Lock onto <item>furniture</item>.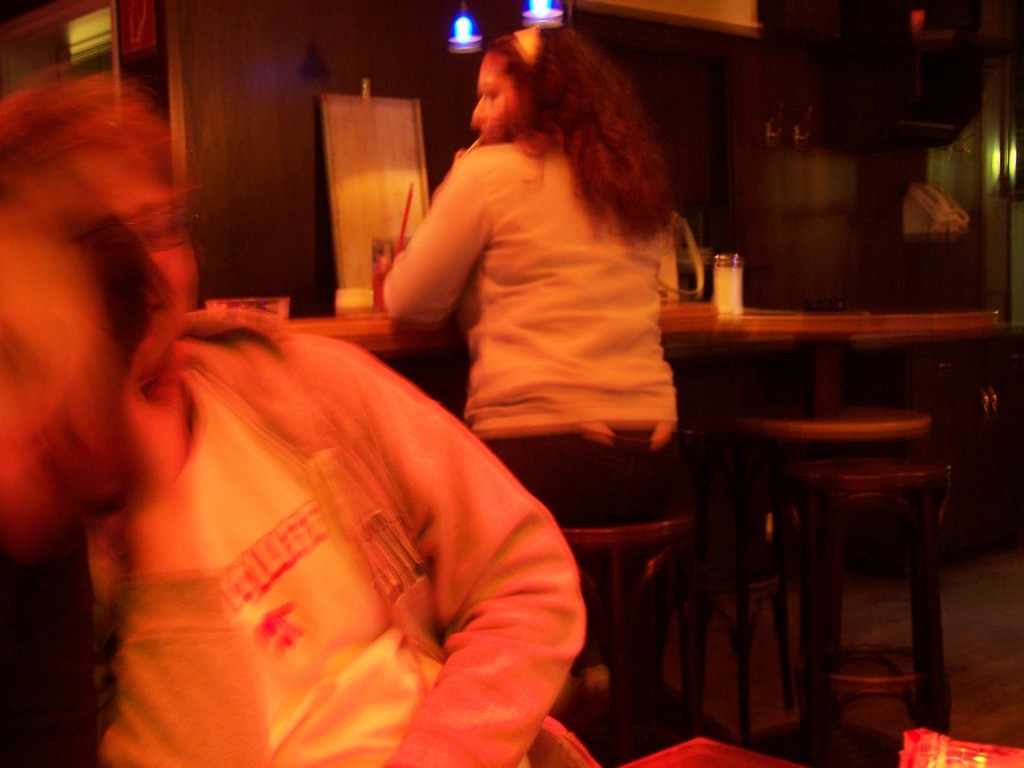
Locked: Rect(558, 499, 709, 757).
